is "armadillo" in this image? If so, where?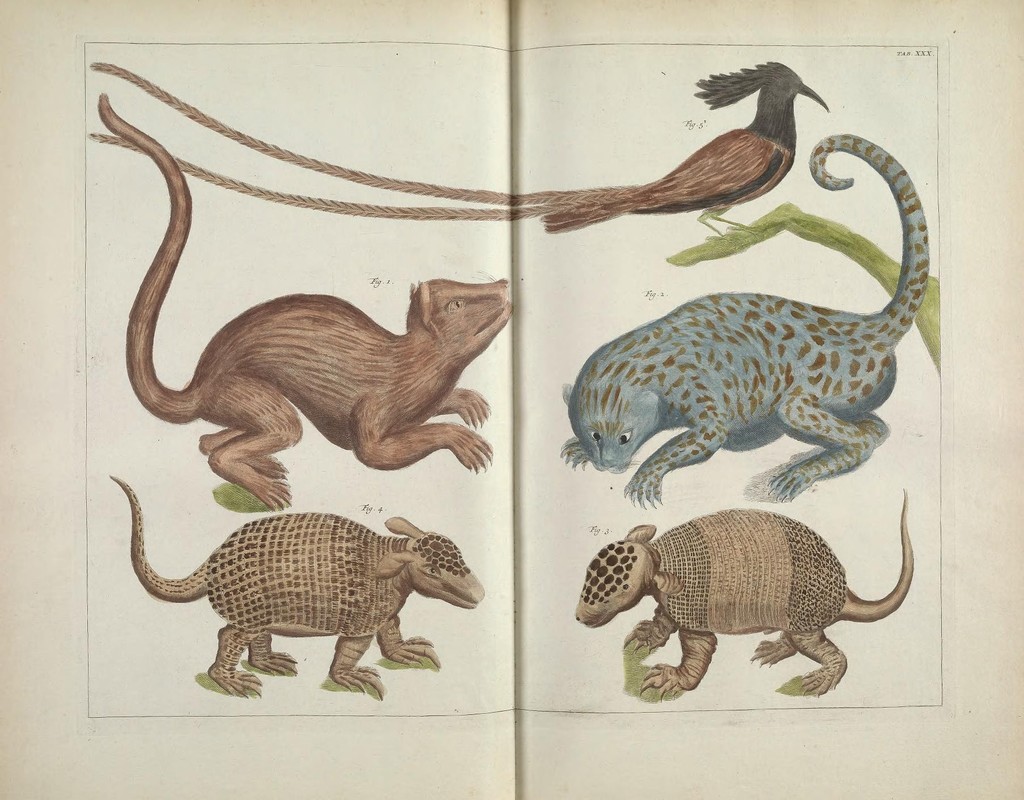
Yes, at <box>109,473,483,699</box>.
